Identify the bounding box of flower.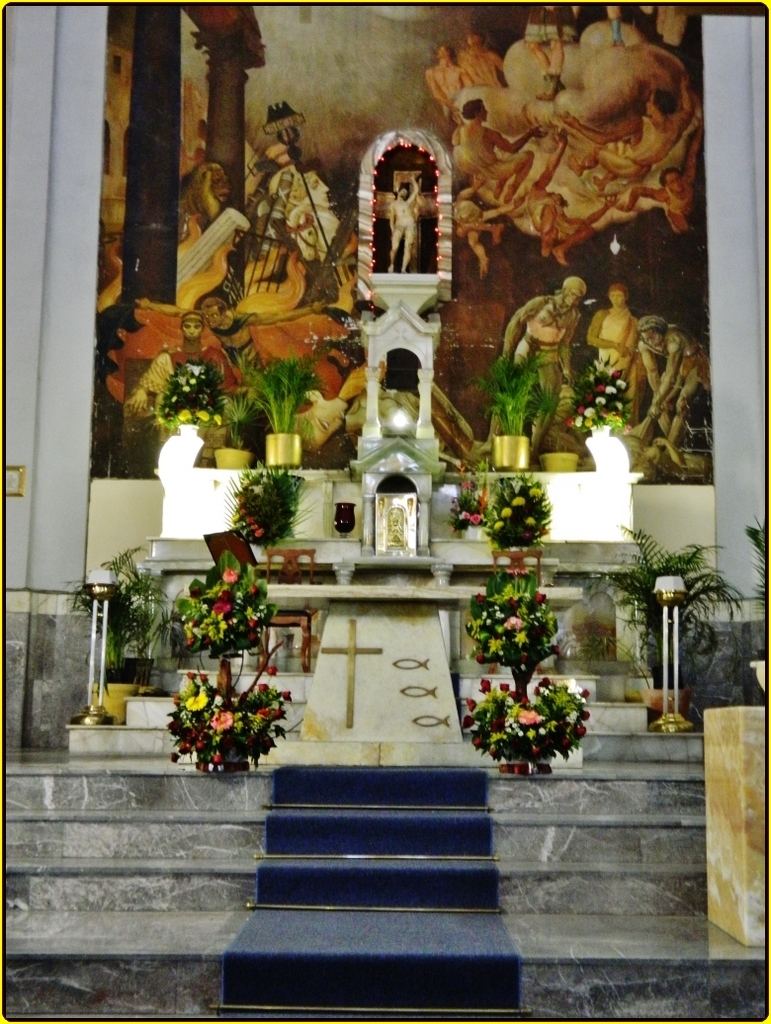
[left=609, top=384, right=618, bottom=393].
